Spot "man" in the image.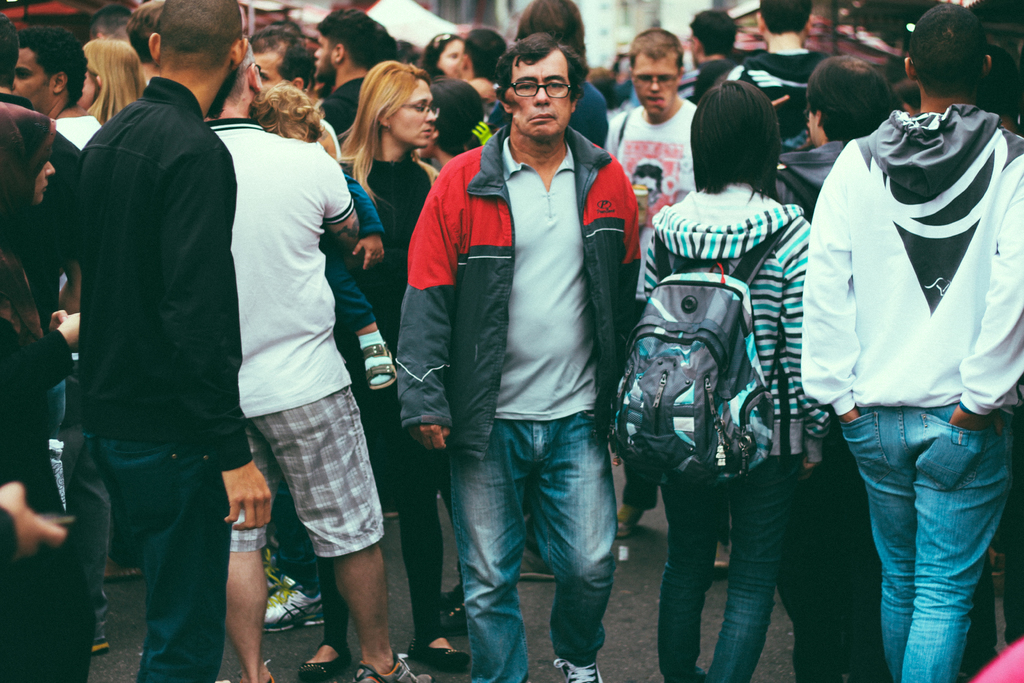
"man" found at bbox=[797, 0, 1023, 682].
